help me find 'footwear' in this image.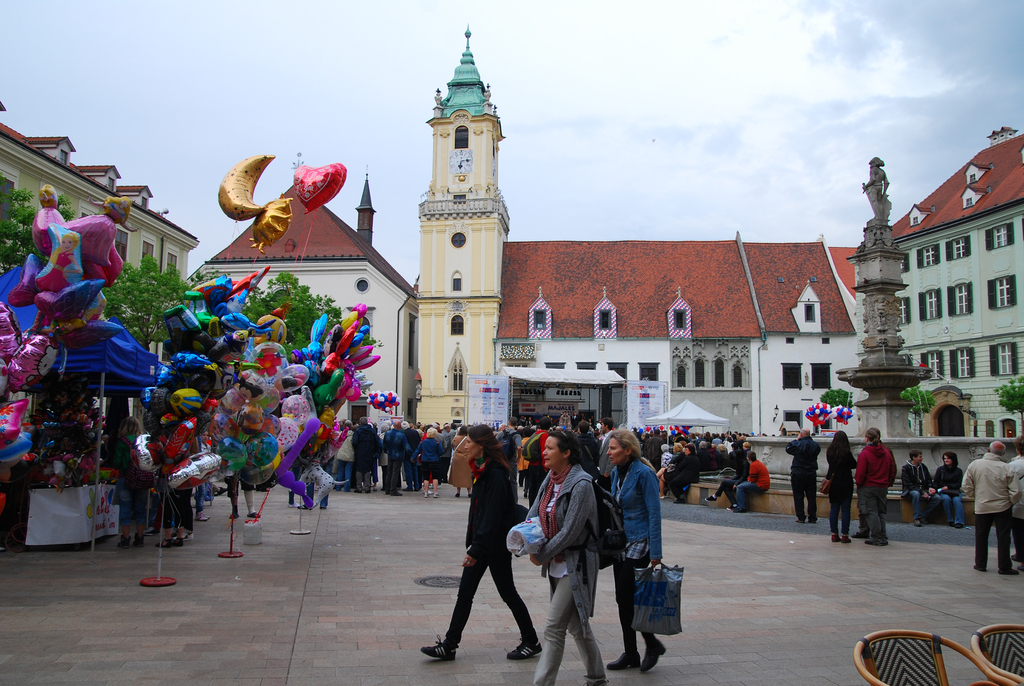
Found it: Rect(198, 512, 210, 519).
